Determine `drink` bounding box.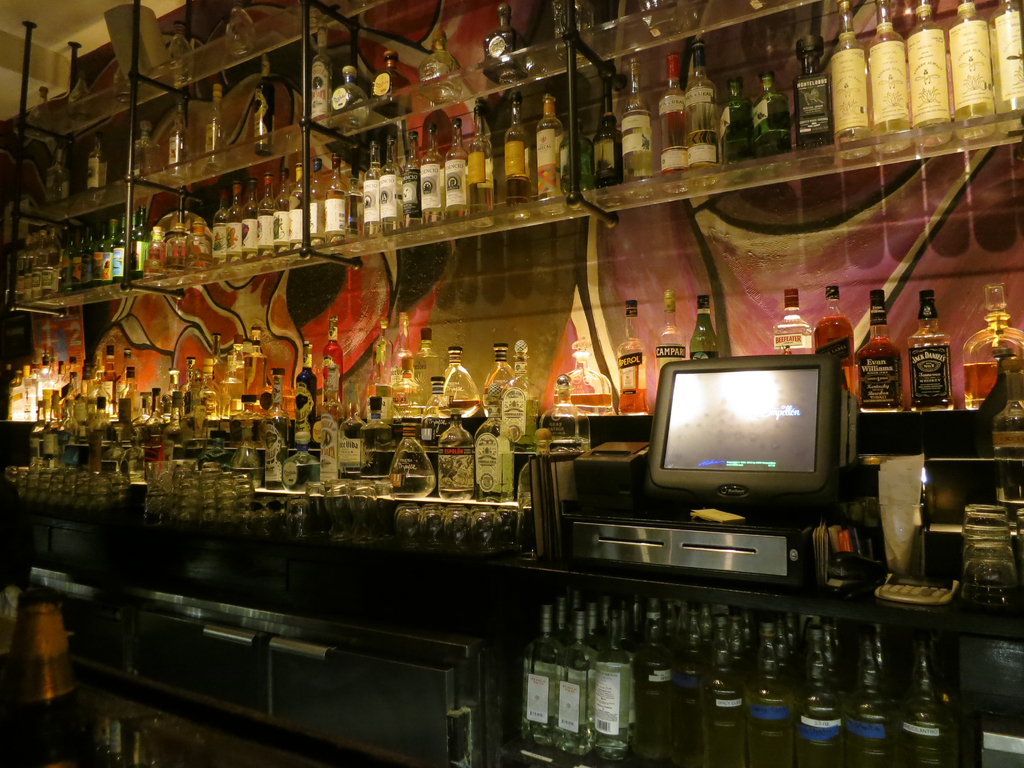
Determined: {"left": 360, "top": 402, "right": 399, "bottom": 476}.
